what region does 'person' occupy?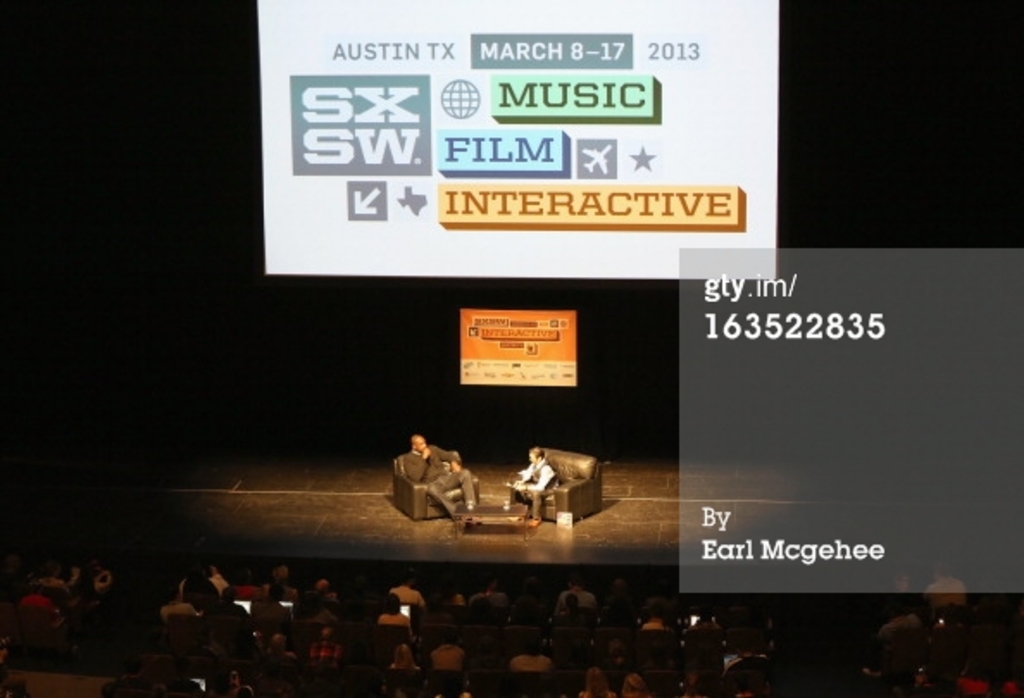
[left=403, top=429, right=469, bottom=514].
